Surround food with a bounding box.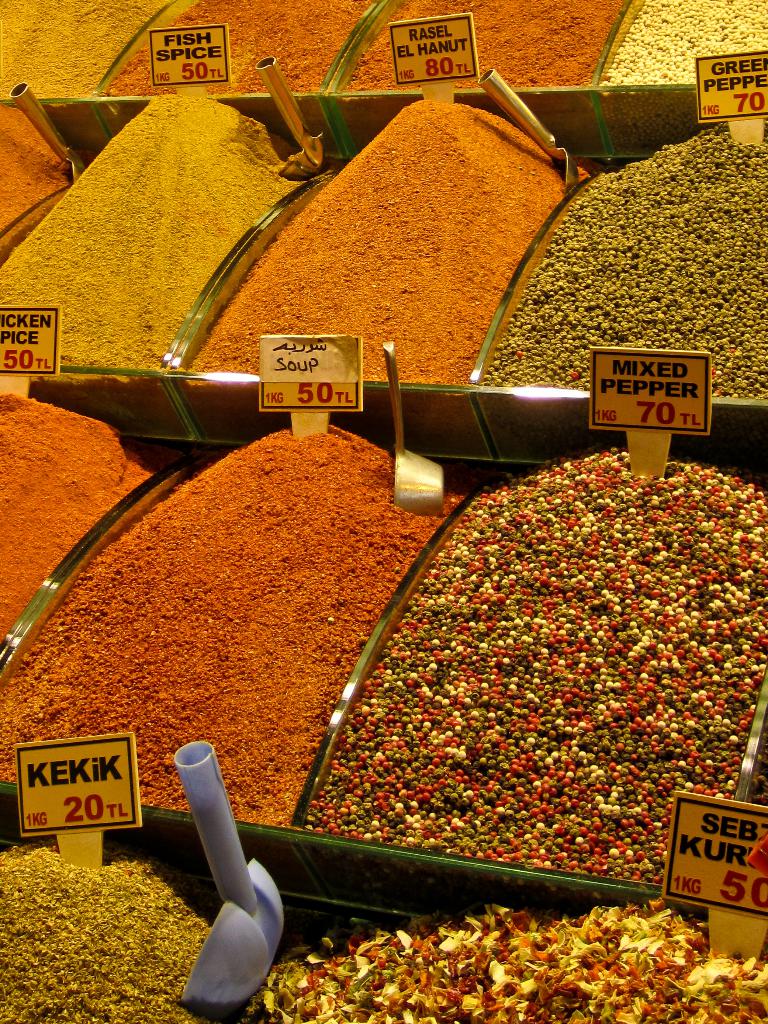
select_region(294, 440, 767, 893).
